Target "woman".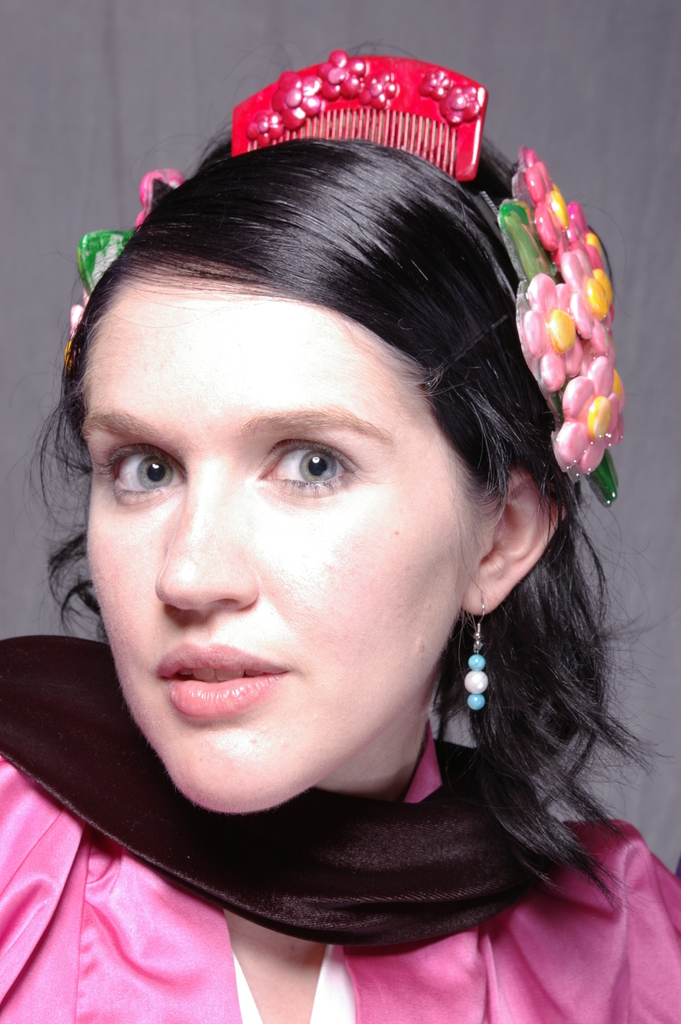
Target region: {"left": 0, "top": 90, "right": 680, "bottom": 996}.
